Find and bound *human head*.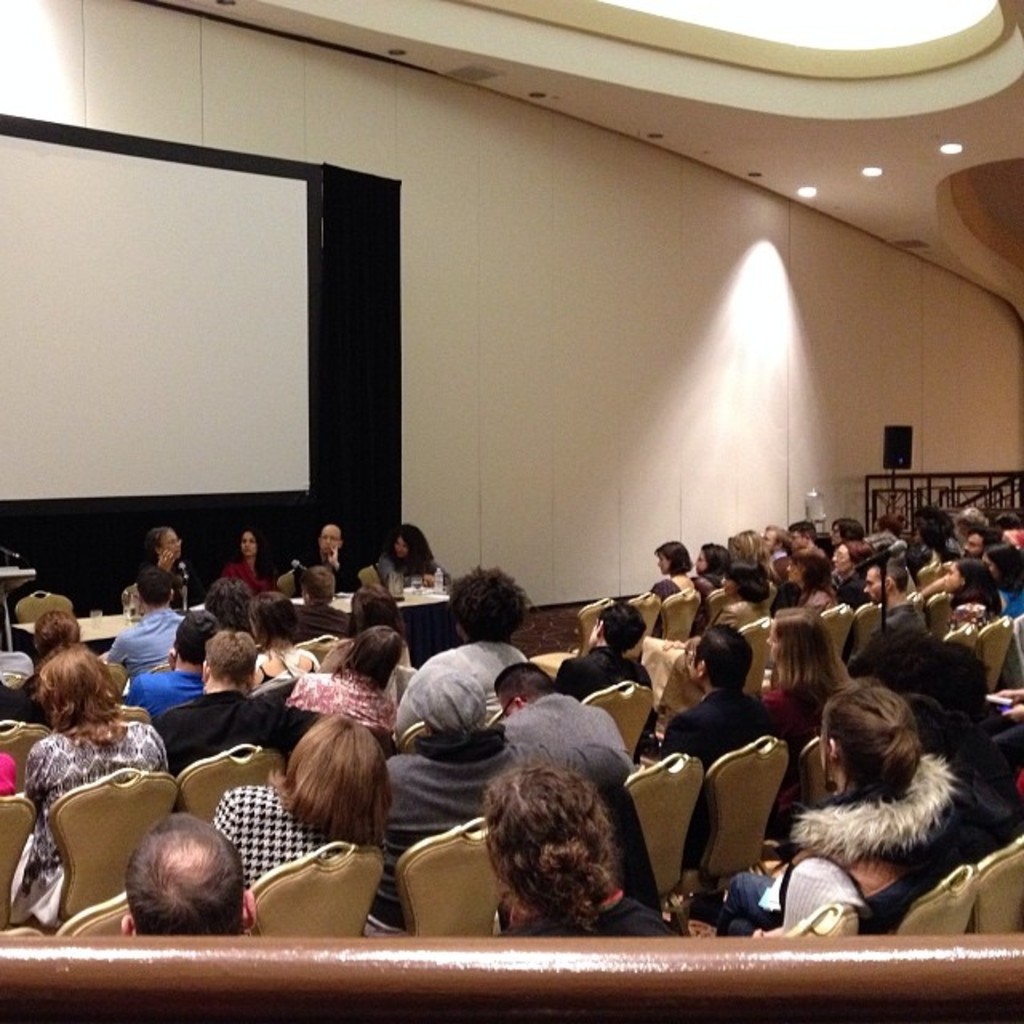
Bound: box=[352, 622, 414, 677].
